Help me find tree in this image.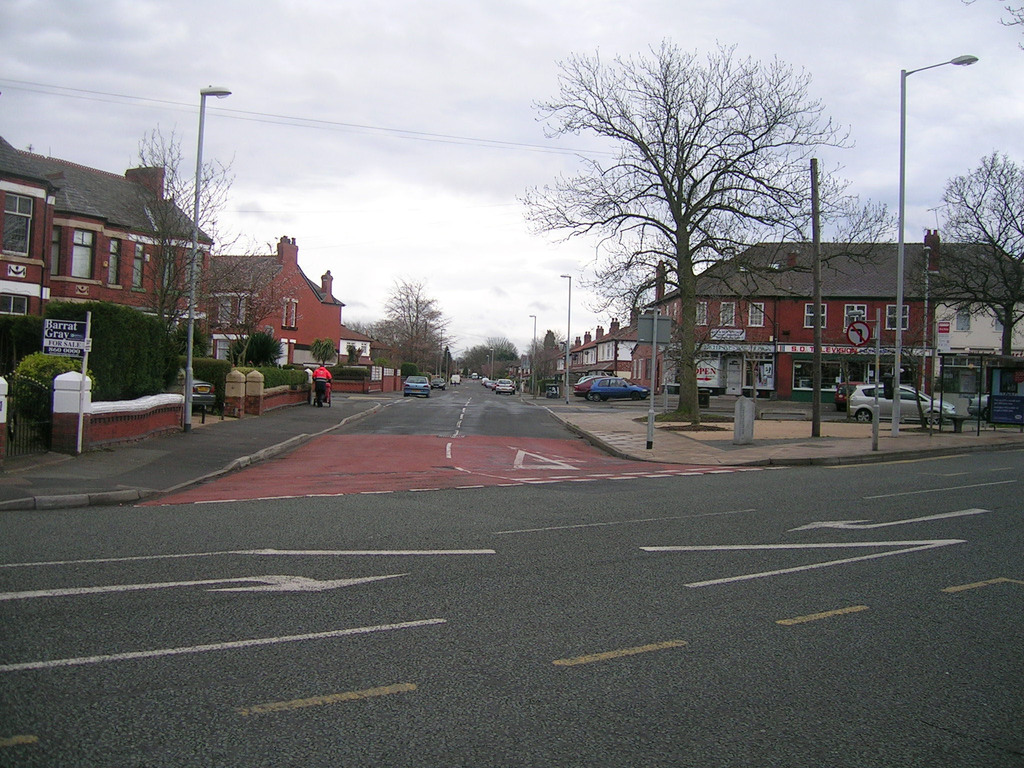
Found it: <box>959,0,1023,51</box>.
